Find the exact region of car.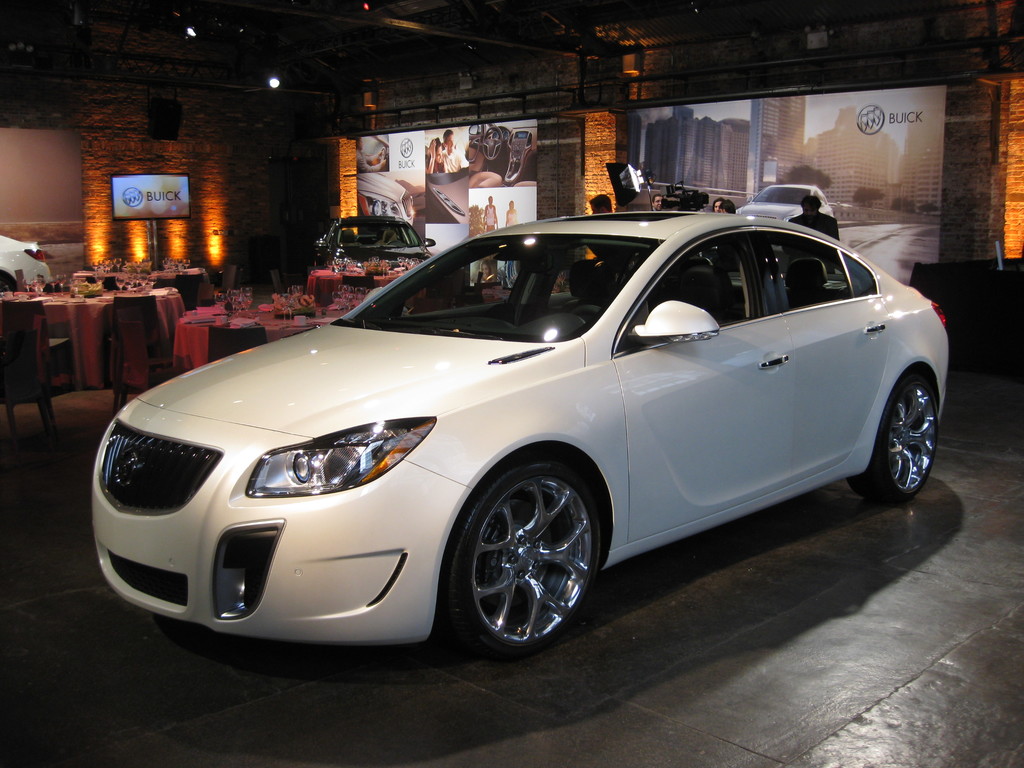
Exact region: box=[736, 180, 833, 224].
